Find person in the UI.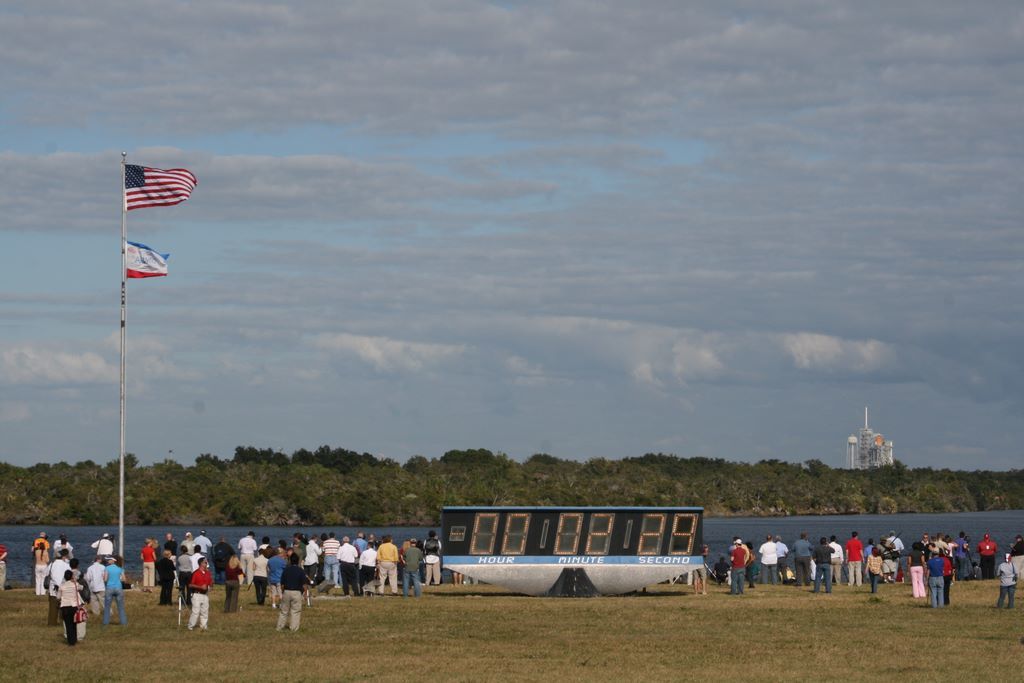
UI element at crop(166, 533, 174, 545).
